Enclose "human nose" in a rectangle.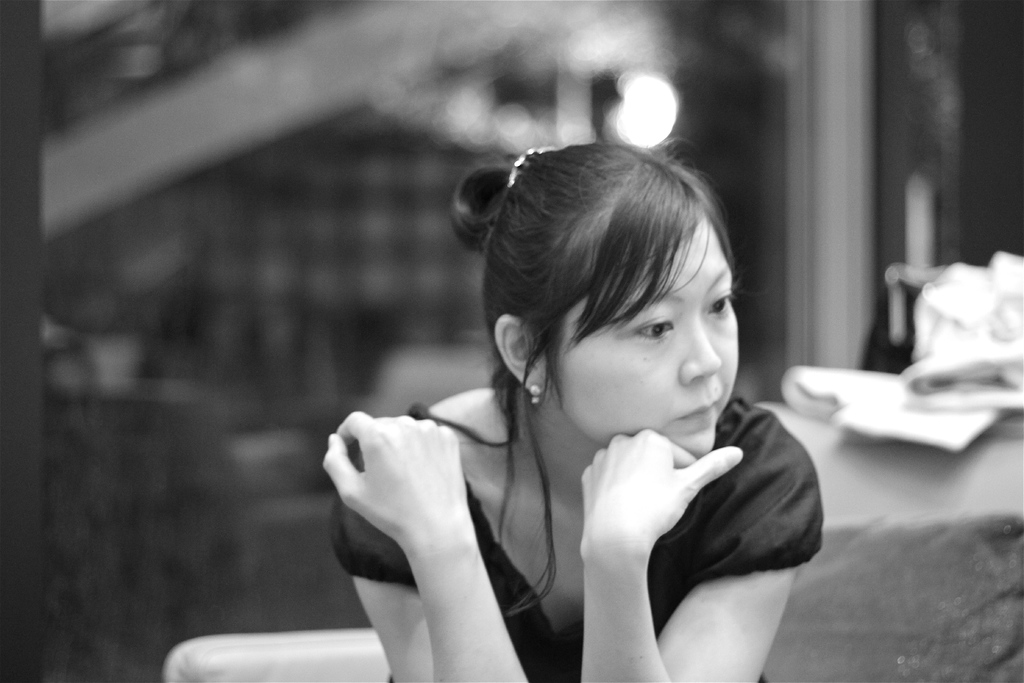
[left=675, top=309, right=723, bottom=384].
